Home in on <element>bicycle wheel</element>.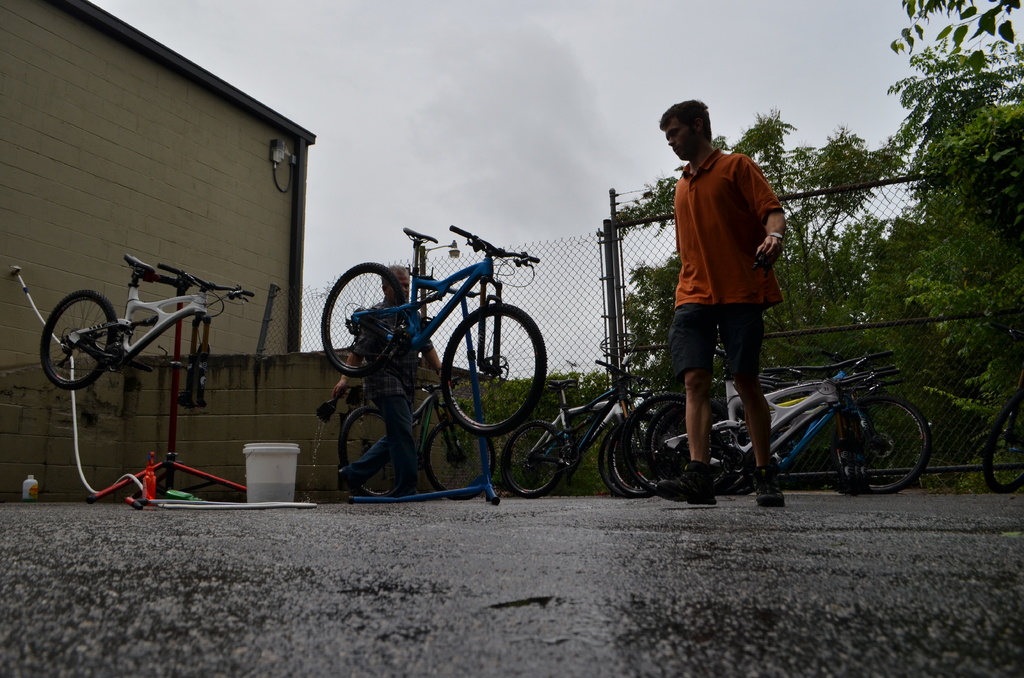
Homed in at [844,394,910,499].
